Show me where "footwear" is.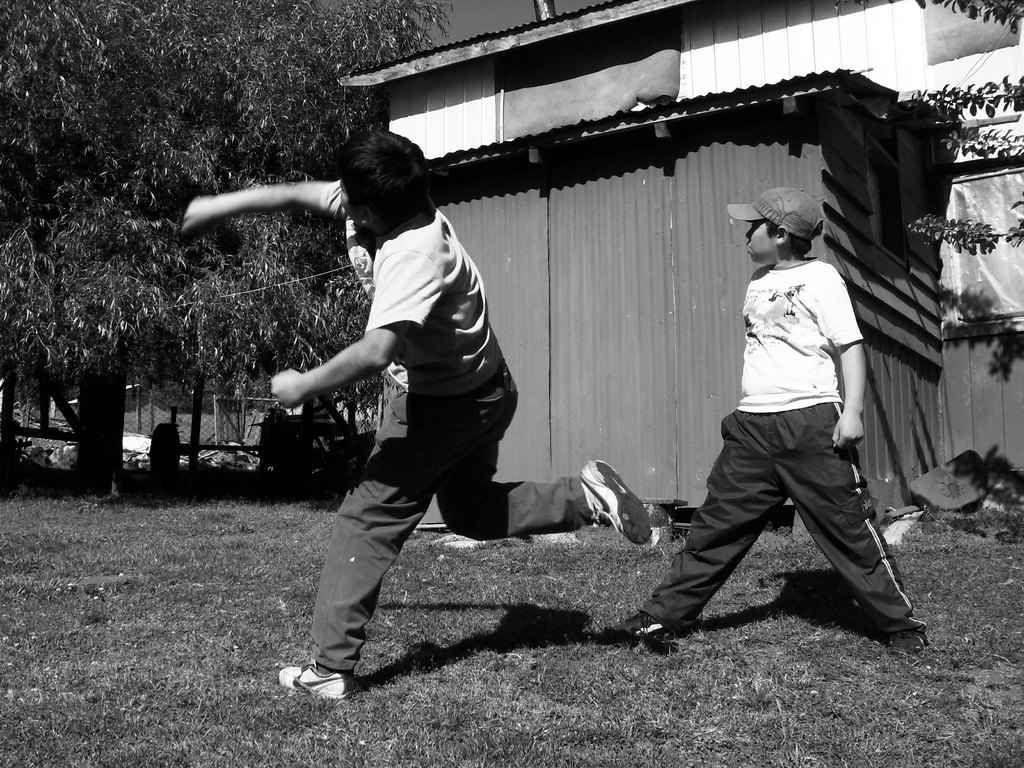
"footwear" is at detection(278, 659, 353, 699).
